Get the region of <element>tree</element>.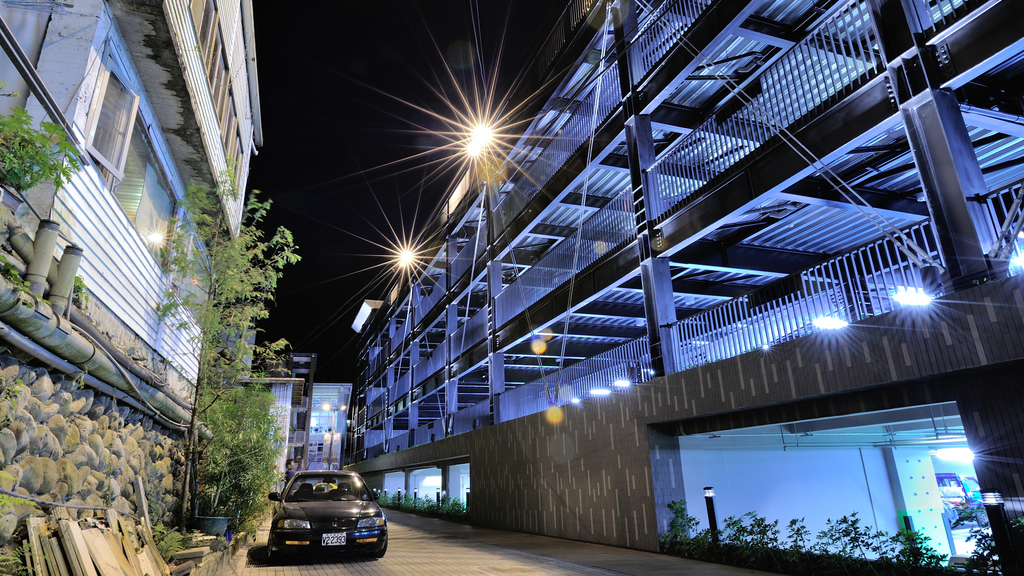
bbox=[111, 143, 308, 521].
